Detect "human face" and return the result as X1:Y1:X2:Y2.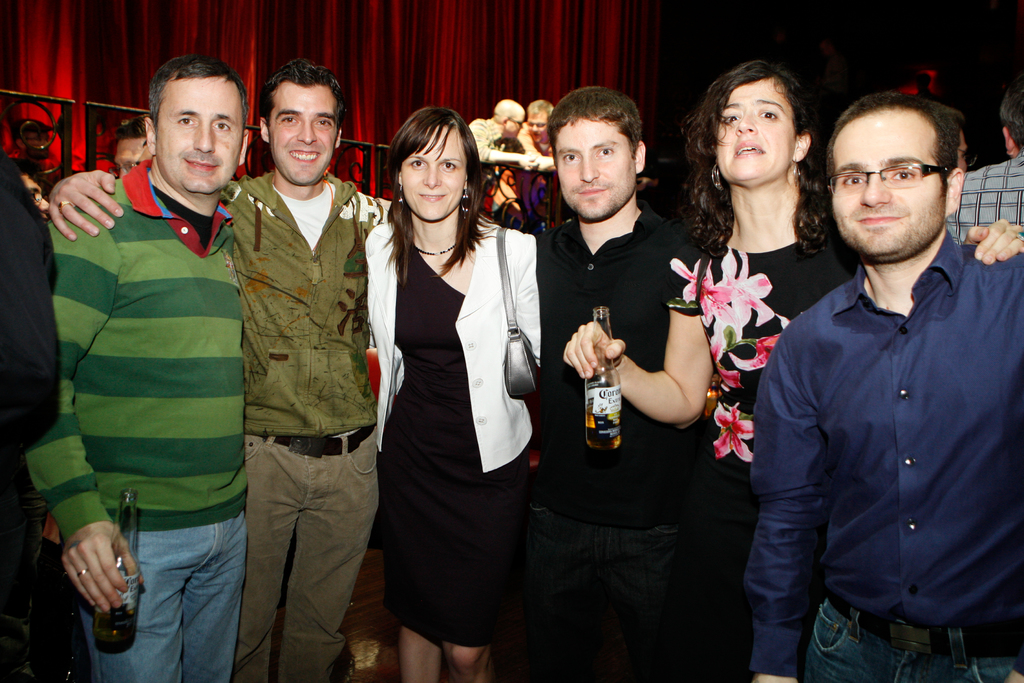
158:71:243:190.
